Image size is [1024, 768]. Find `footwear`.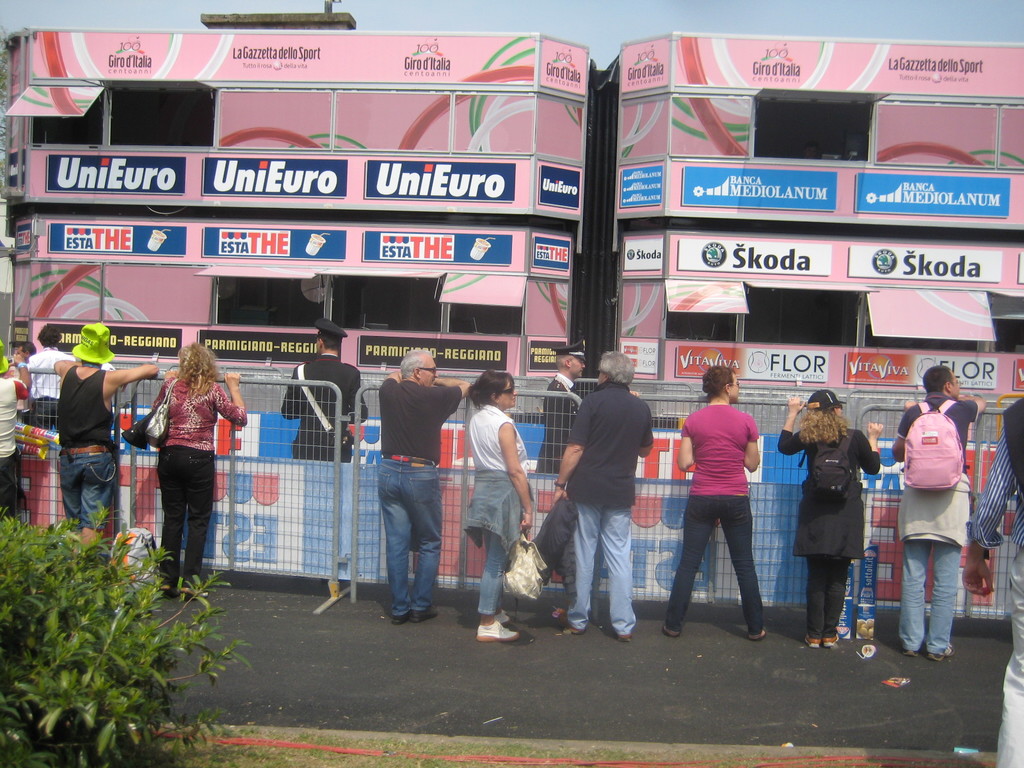
(x1=412, y1=613, x2=436, y2=623).
